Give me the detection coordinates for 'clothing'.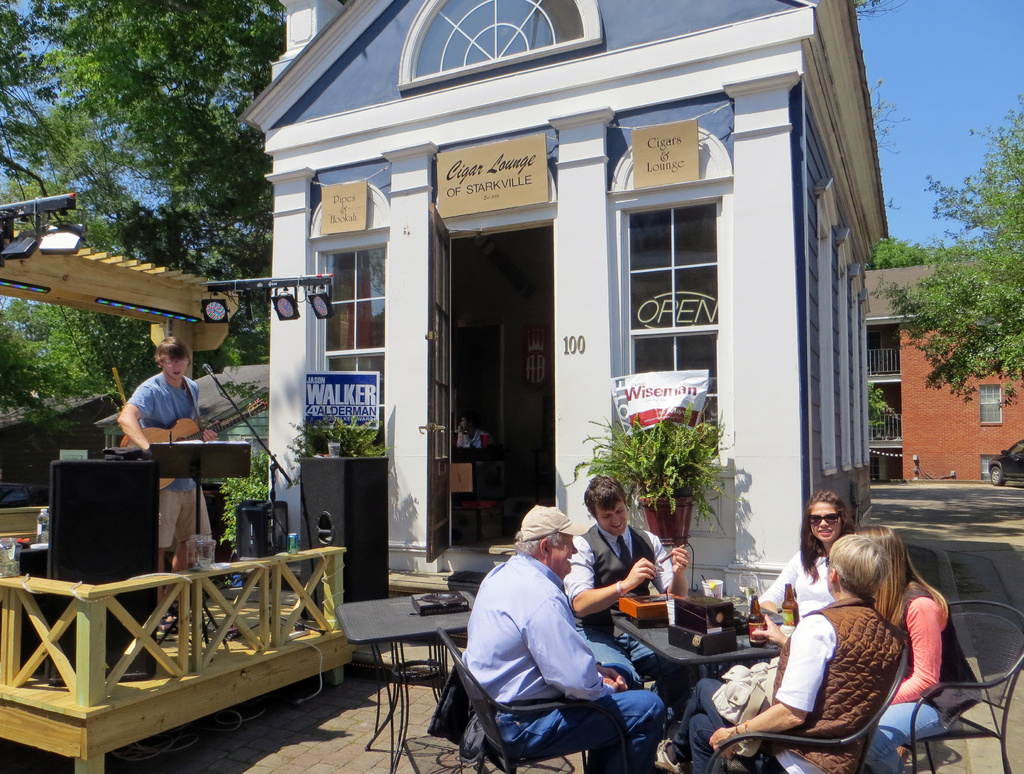
(456, 423, 492, 488).
